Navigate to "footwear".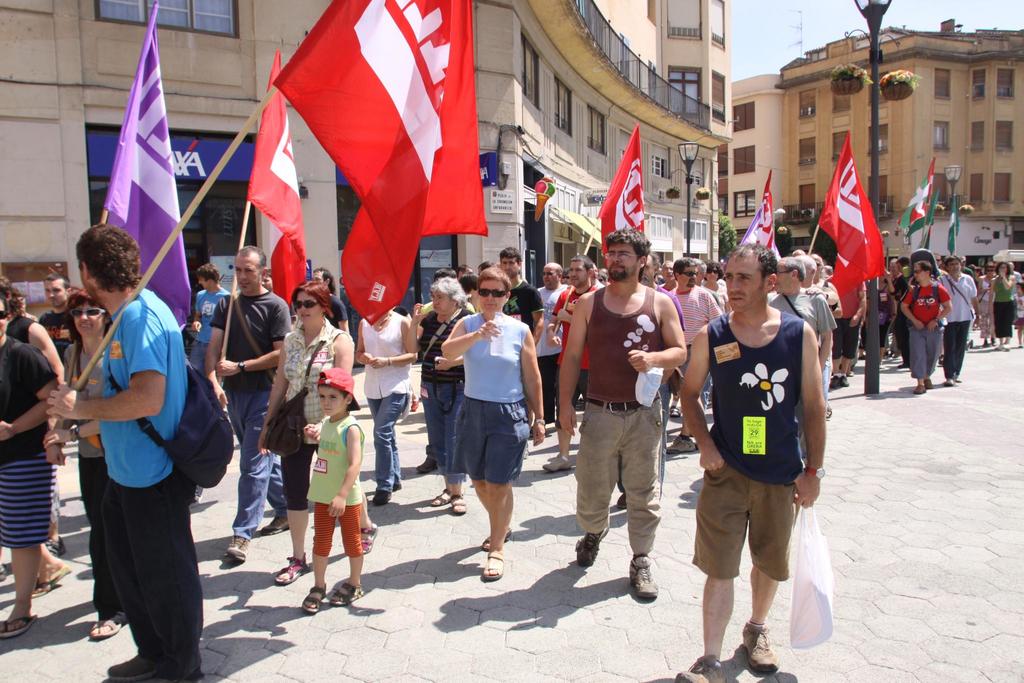
Navigation target: [left=371, top=488, right=390, bottom=504].
